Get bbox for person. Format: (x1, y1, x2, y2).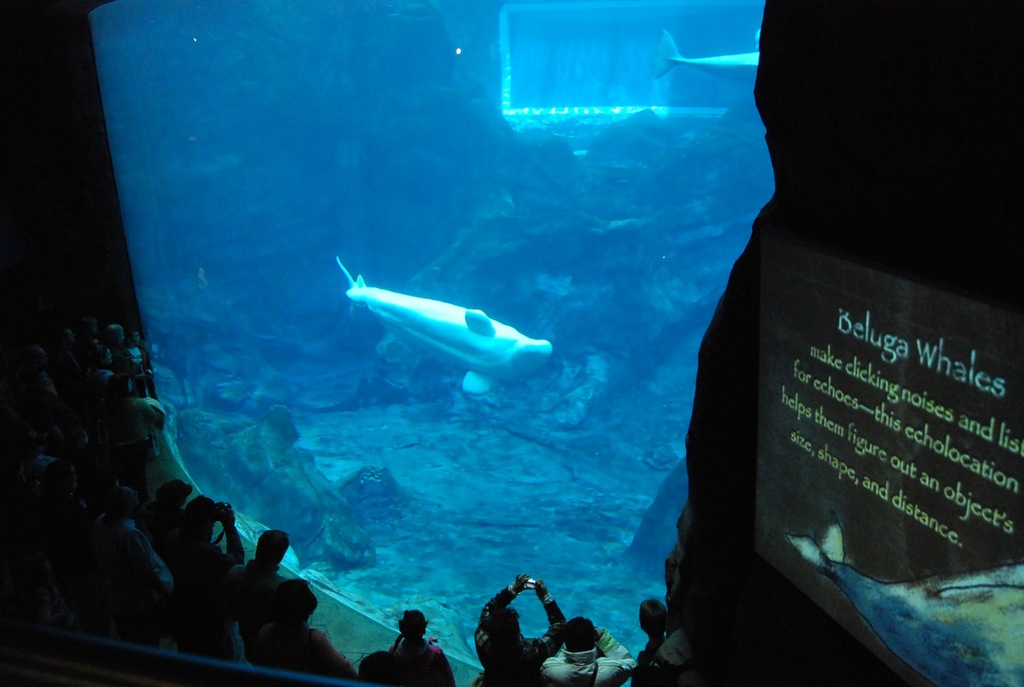
(468, 562, 583, 682).
